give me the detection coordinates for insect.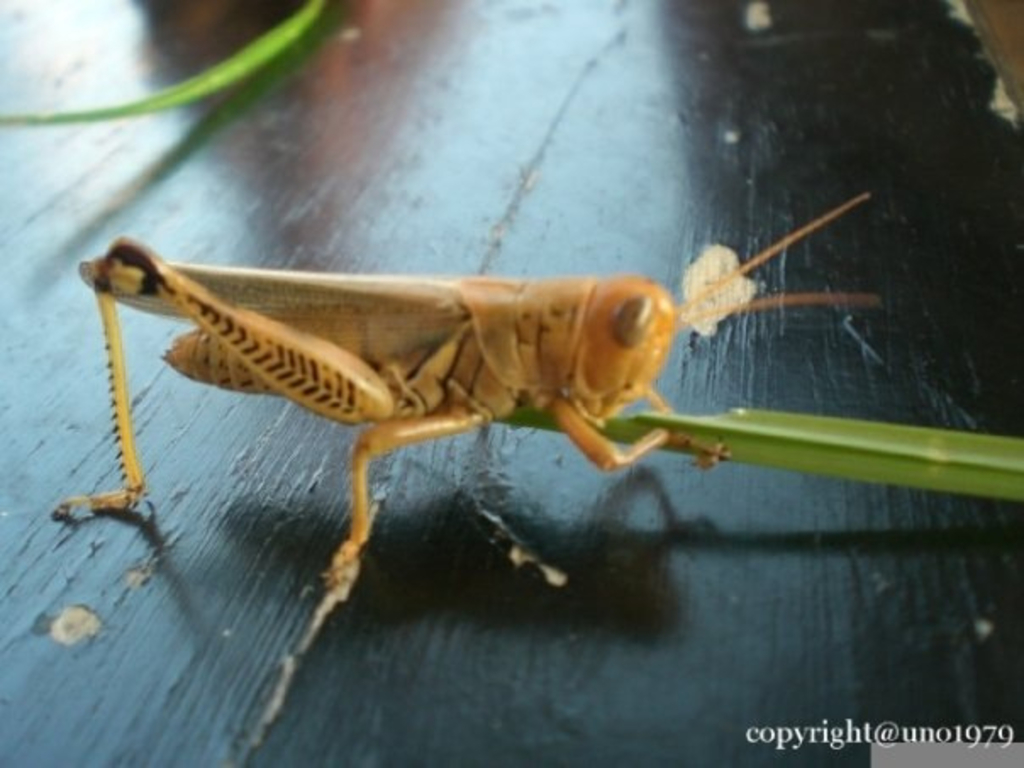
rect(42, 190, 871, 598).
